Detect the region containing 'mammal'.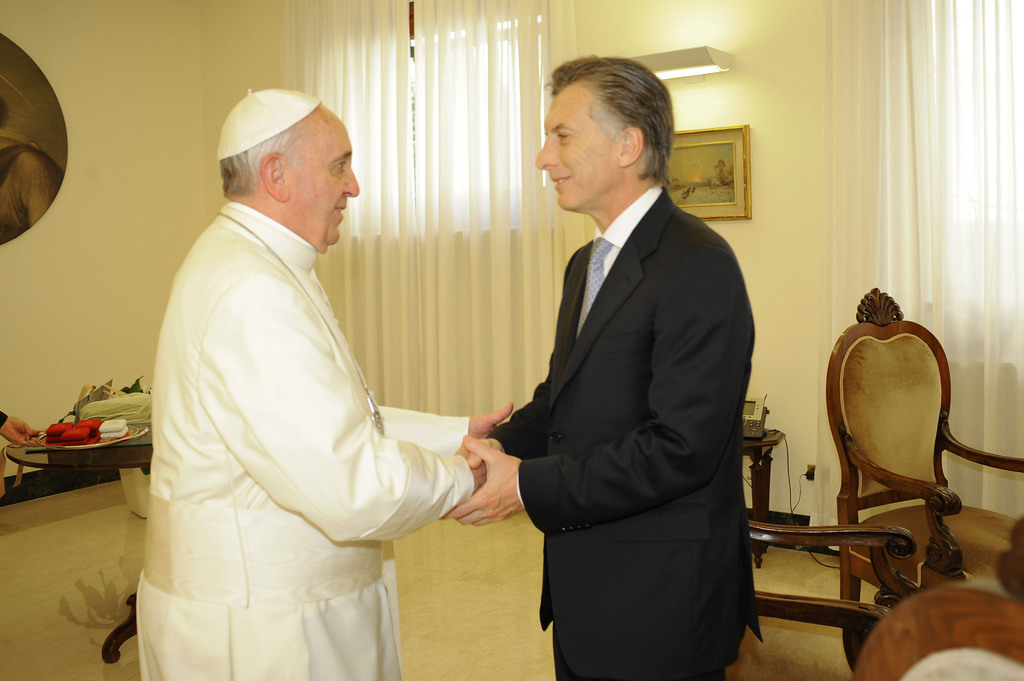
bbox(143, 88, 511, 680).
